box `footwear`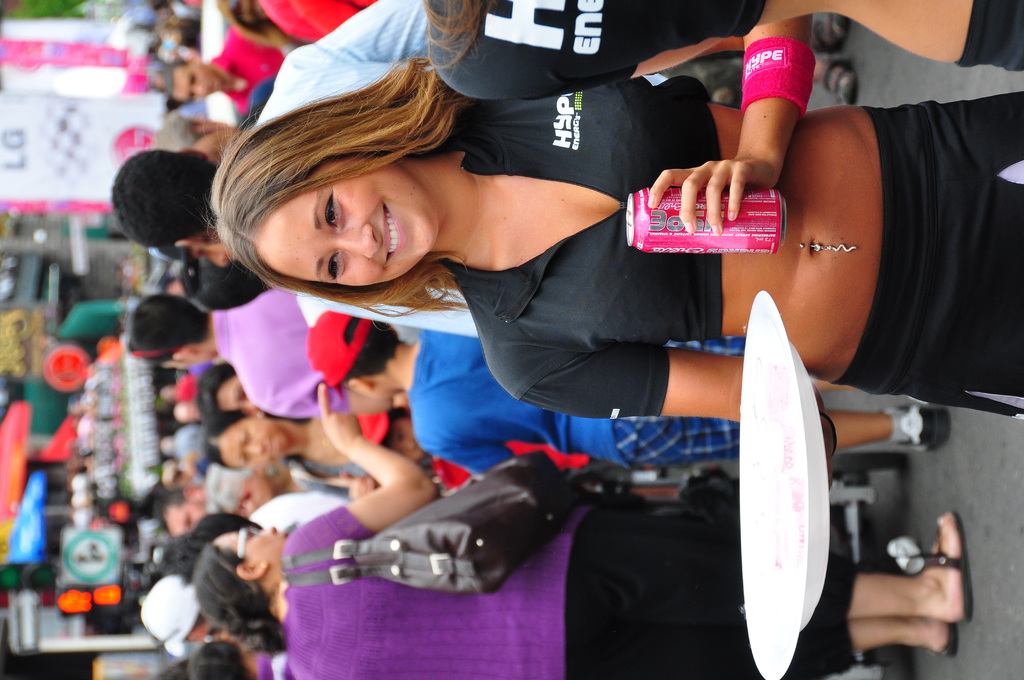
813, 11, 851, 49
